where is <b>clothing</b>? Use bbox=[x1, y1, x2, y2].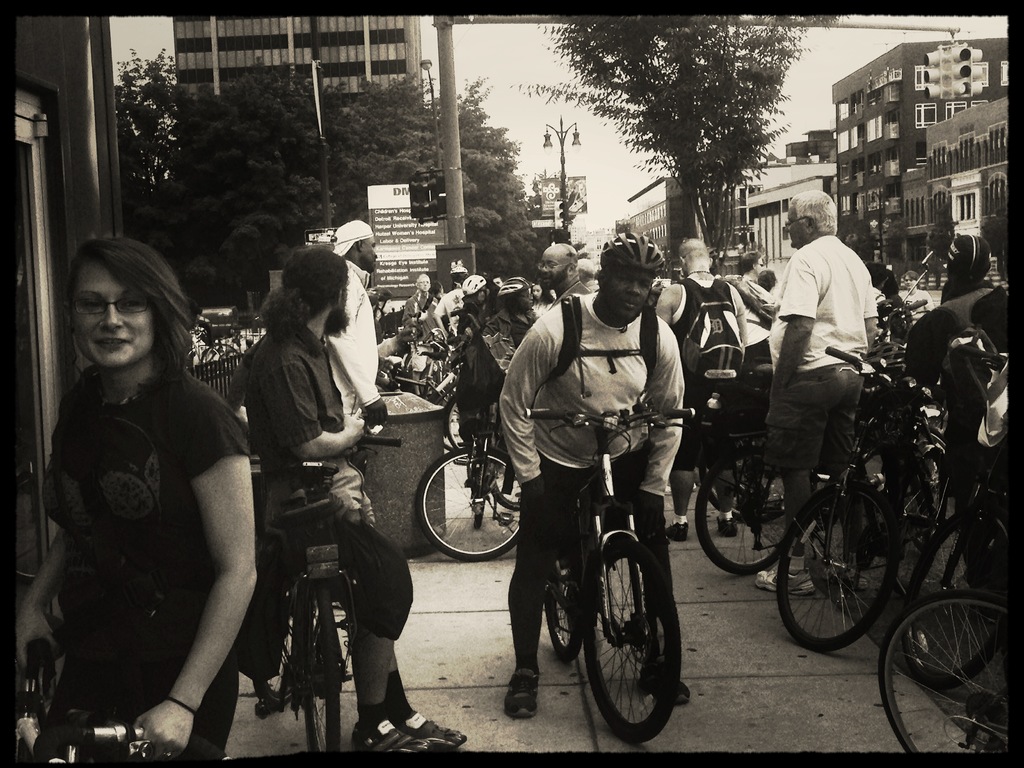
bbox=[39, 313, 243, 744].
